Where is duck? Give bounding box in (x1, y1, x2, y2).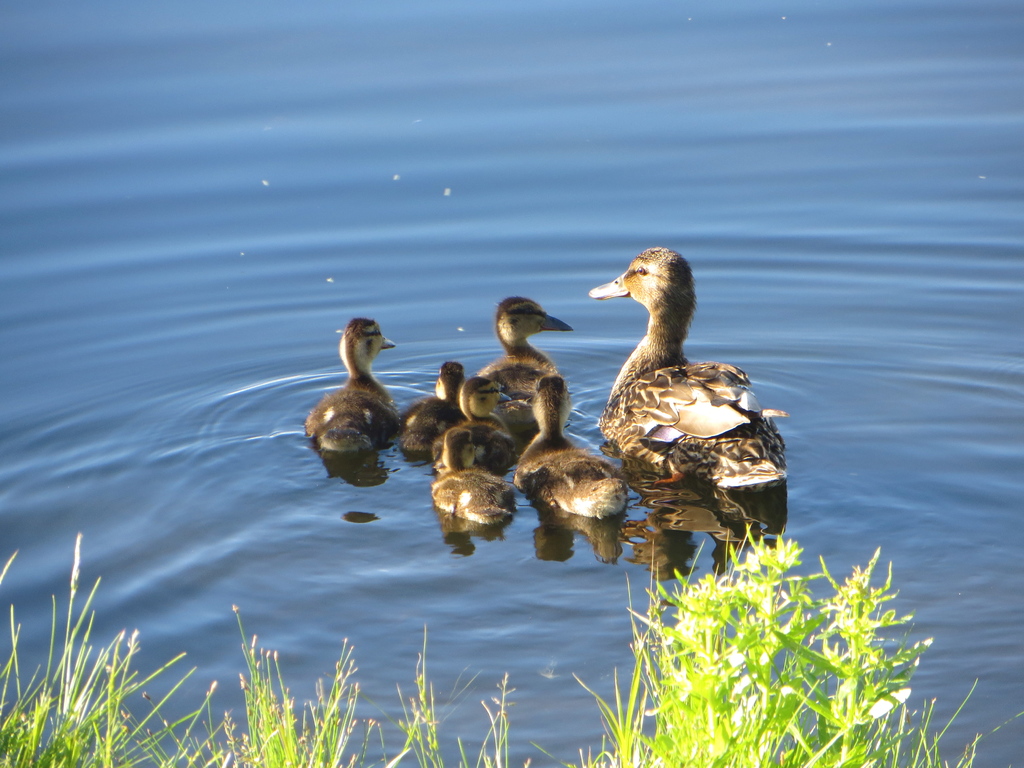
(440, 376, 511, 471).
